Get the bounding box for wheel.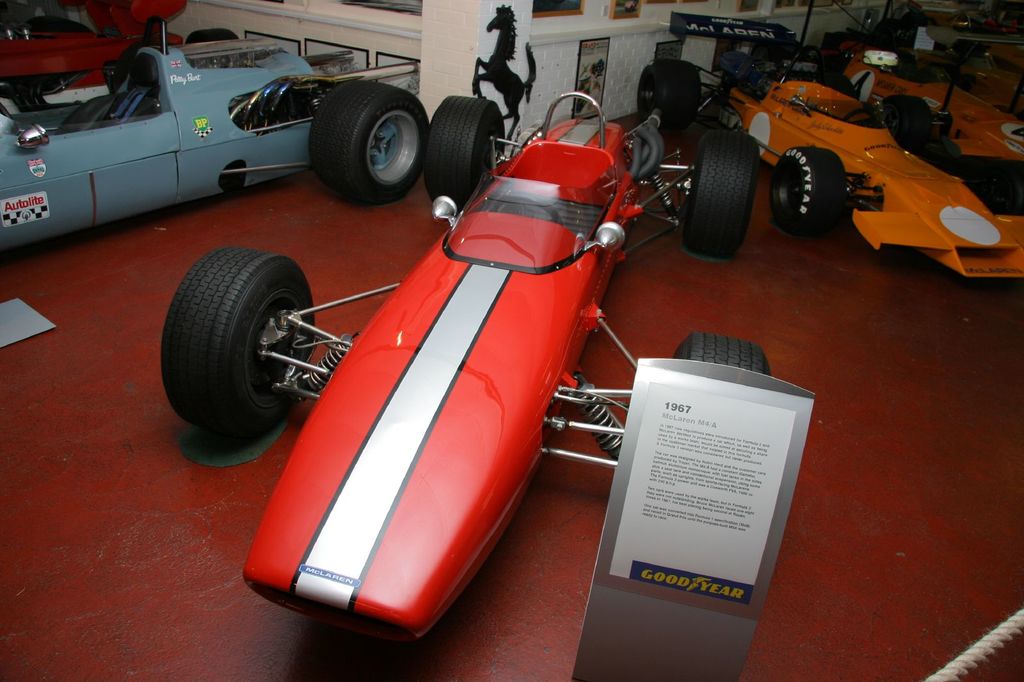
left=636, top=58, right=700, bottom=136.
